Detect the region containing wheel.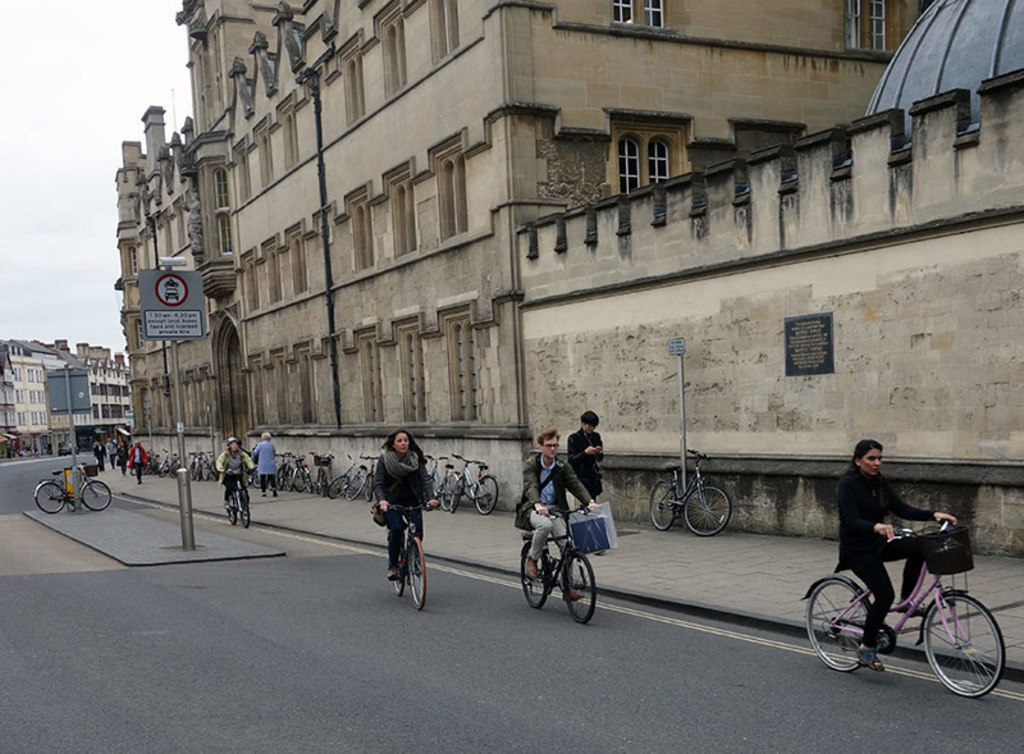
<region>392, 544, 406, 598</region>.
